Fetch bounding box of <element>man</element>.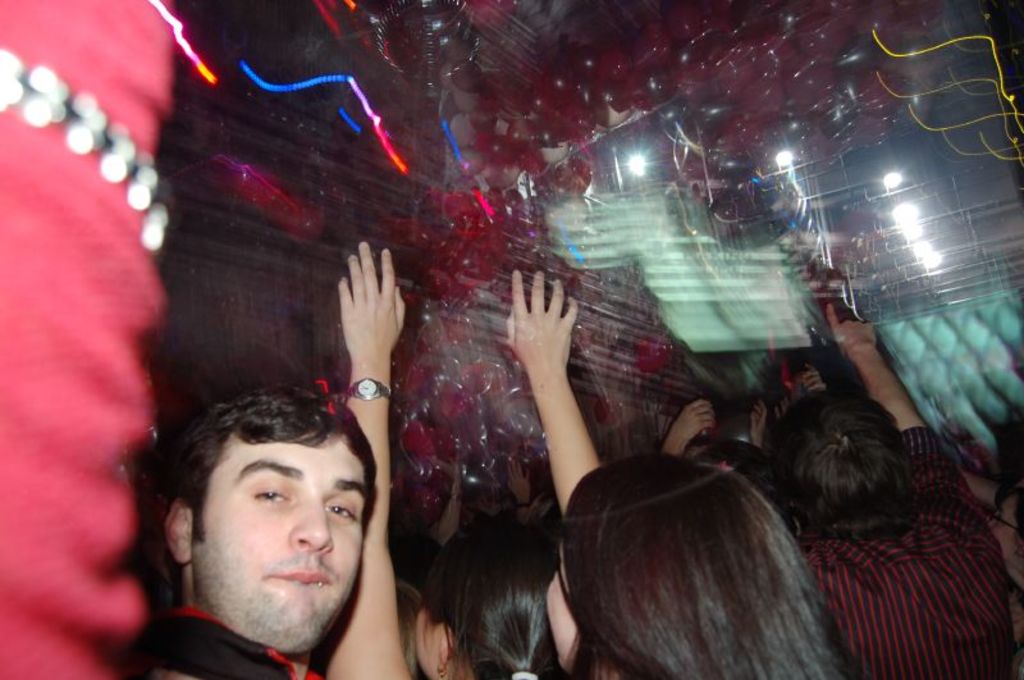
Bbox: (left=759, top=301, right=1023, bottom=679).
